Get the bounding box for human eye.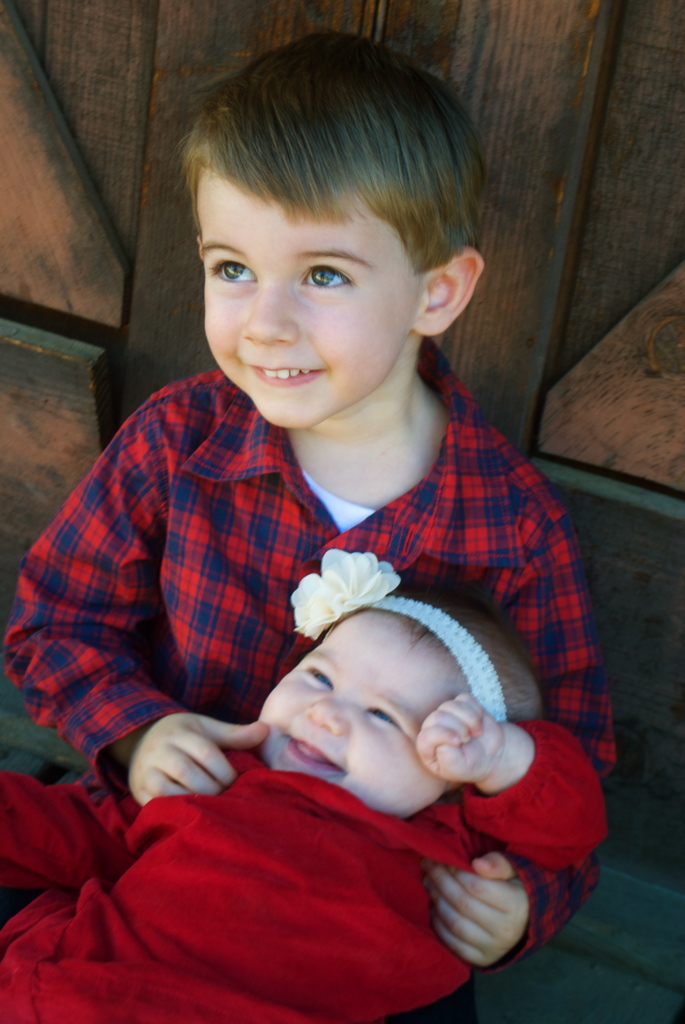
x1=206, y1=253, x2=260, y2=288.
